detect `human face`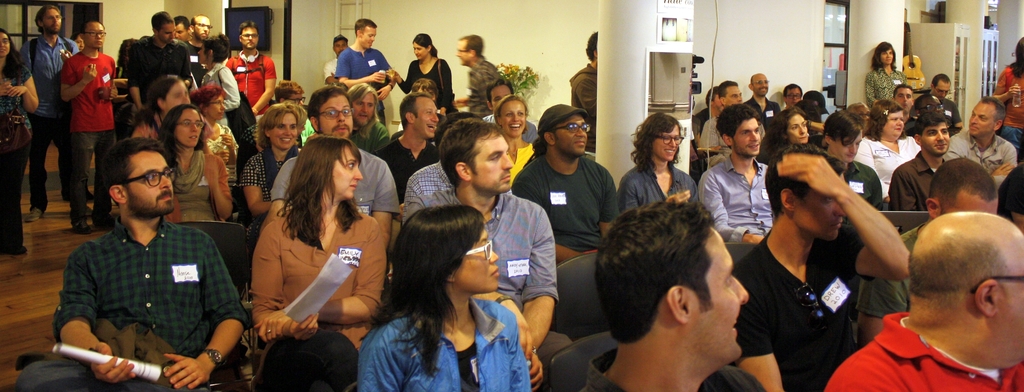
457:44:467:65
